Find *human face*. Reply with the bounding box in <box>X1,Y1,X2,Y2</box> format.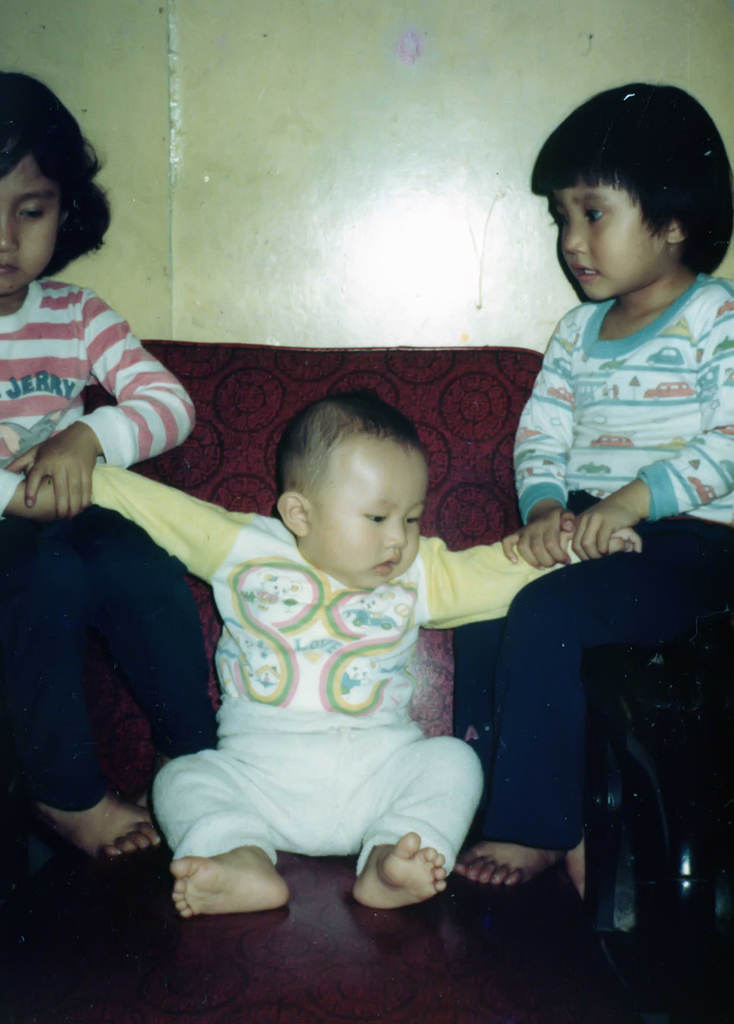
<box>0,157,66,293</box>.
